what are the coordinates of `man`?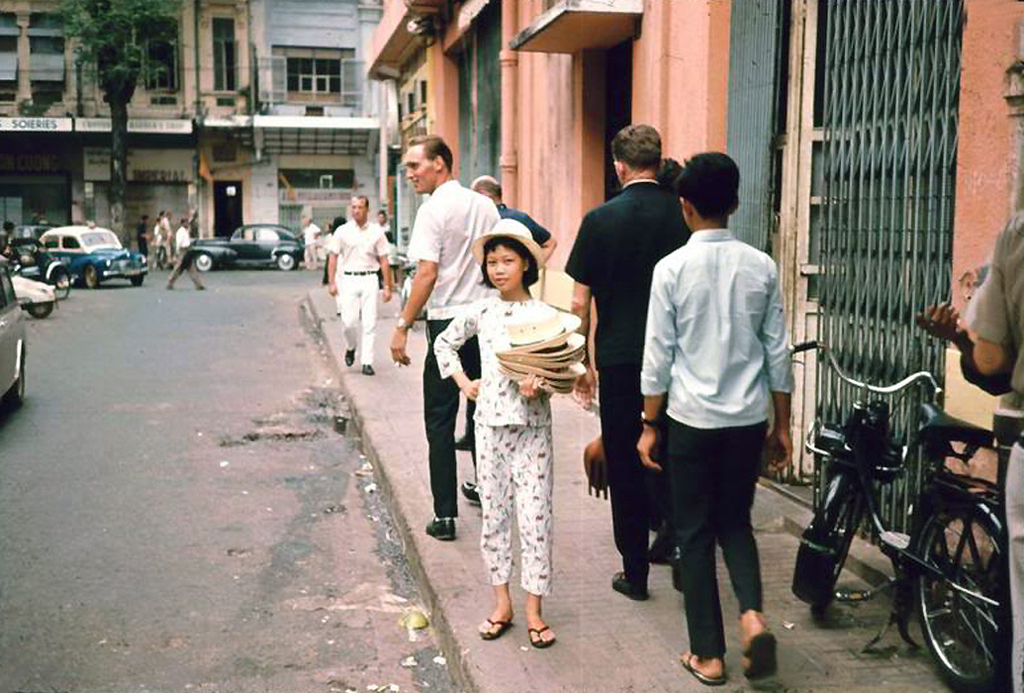
<region>328, 195, 386, 373</region>.
